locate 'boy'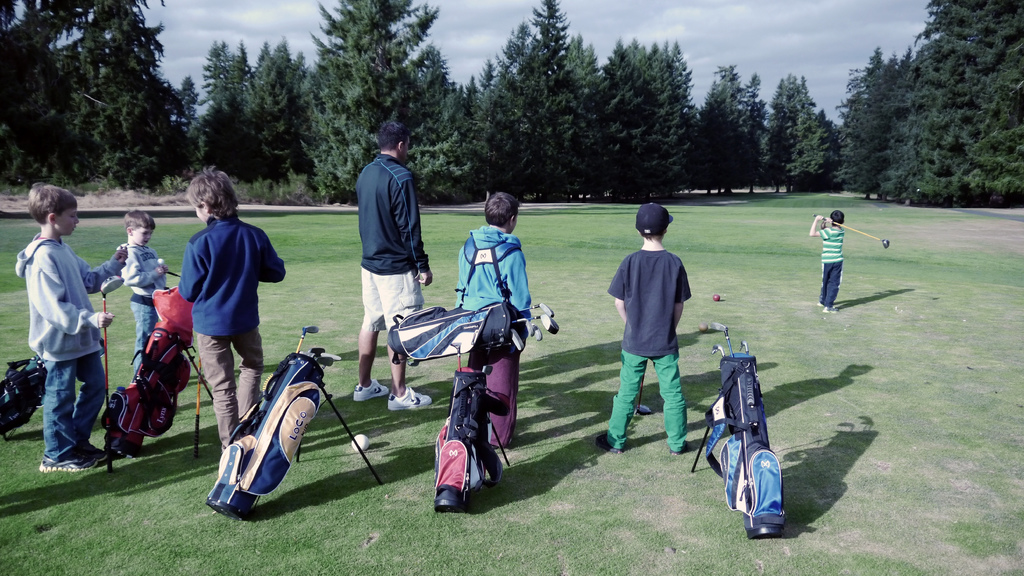
<bbox>812, 207, 849, 312</bbox>
